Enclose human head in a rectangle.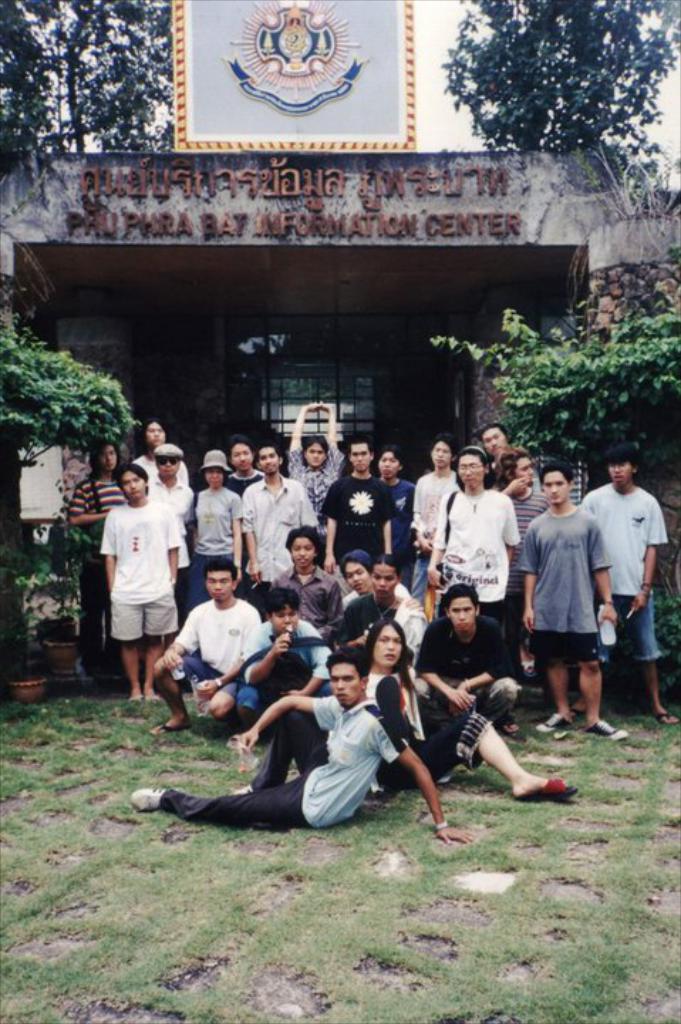
338,549,371,594.
